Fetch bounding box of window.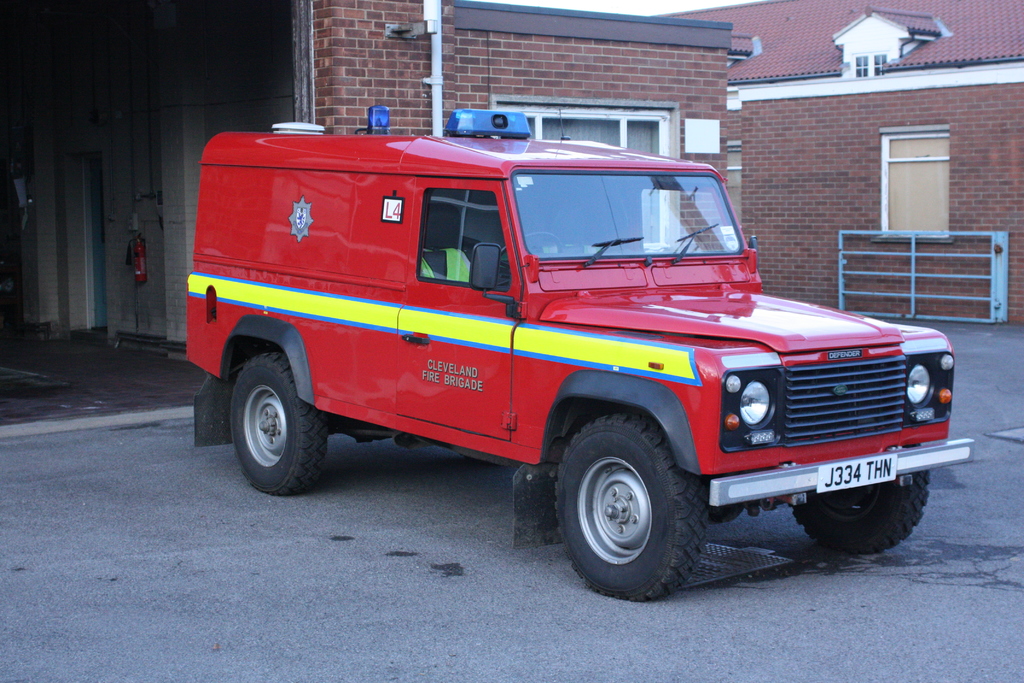
Bbox: bbox=[872, 125, 953, 244].
